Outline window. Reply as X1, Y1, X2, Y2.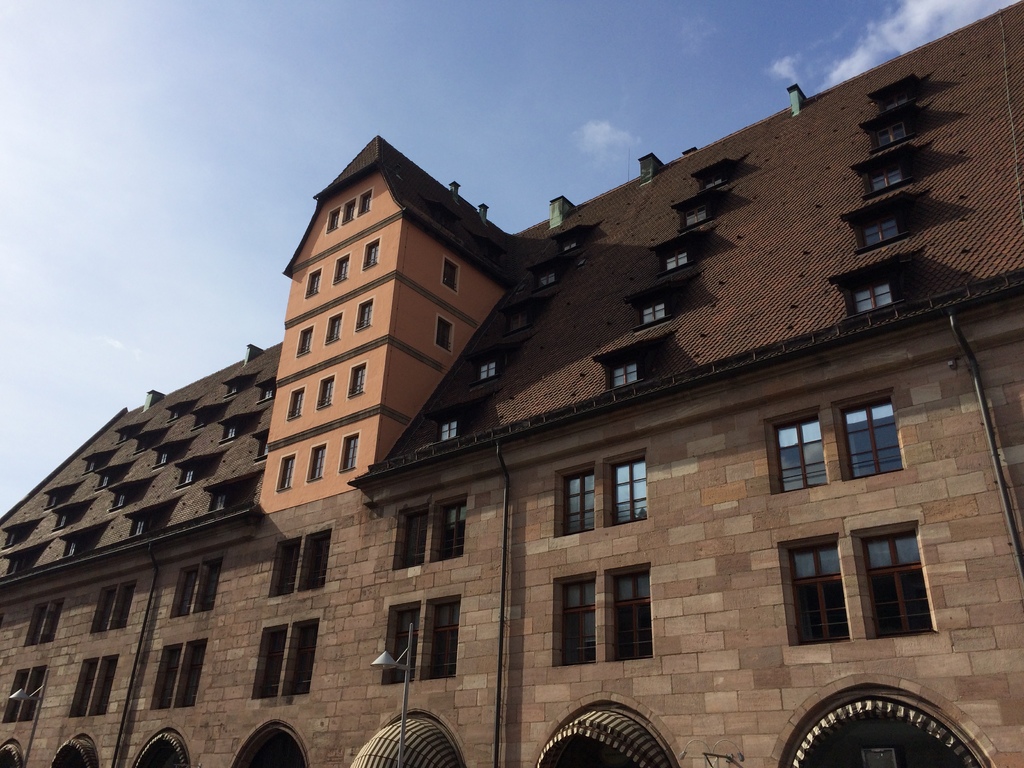
276, 452, 295, 491.
